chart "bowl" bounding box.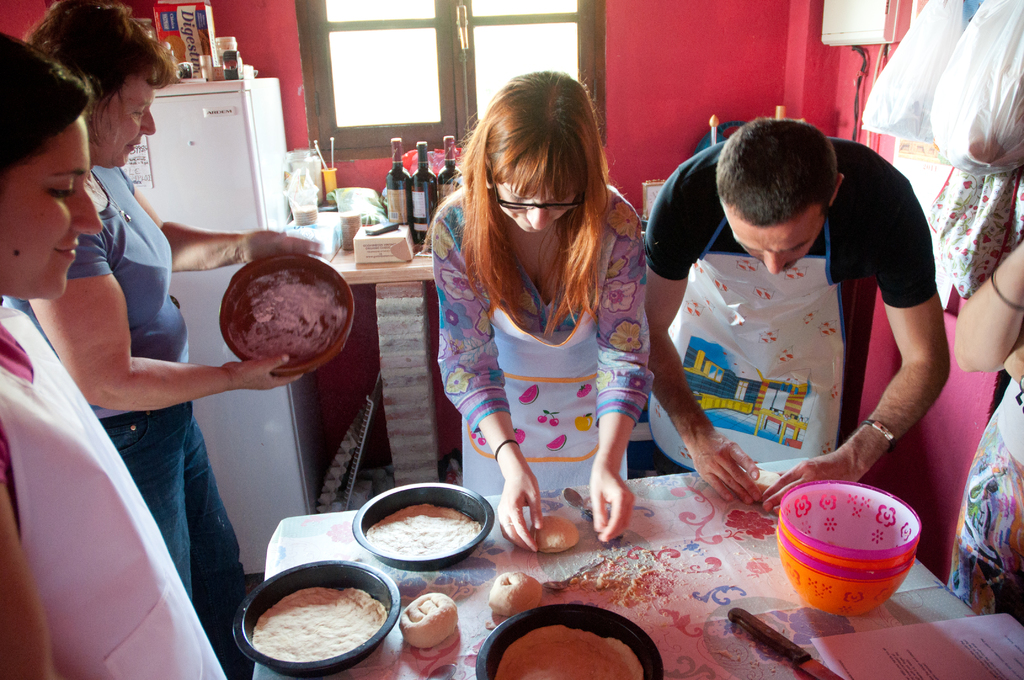
Charted: left=476, top=603, right=666, bottom=679.
